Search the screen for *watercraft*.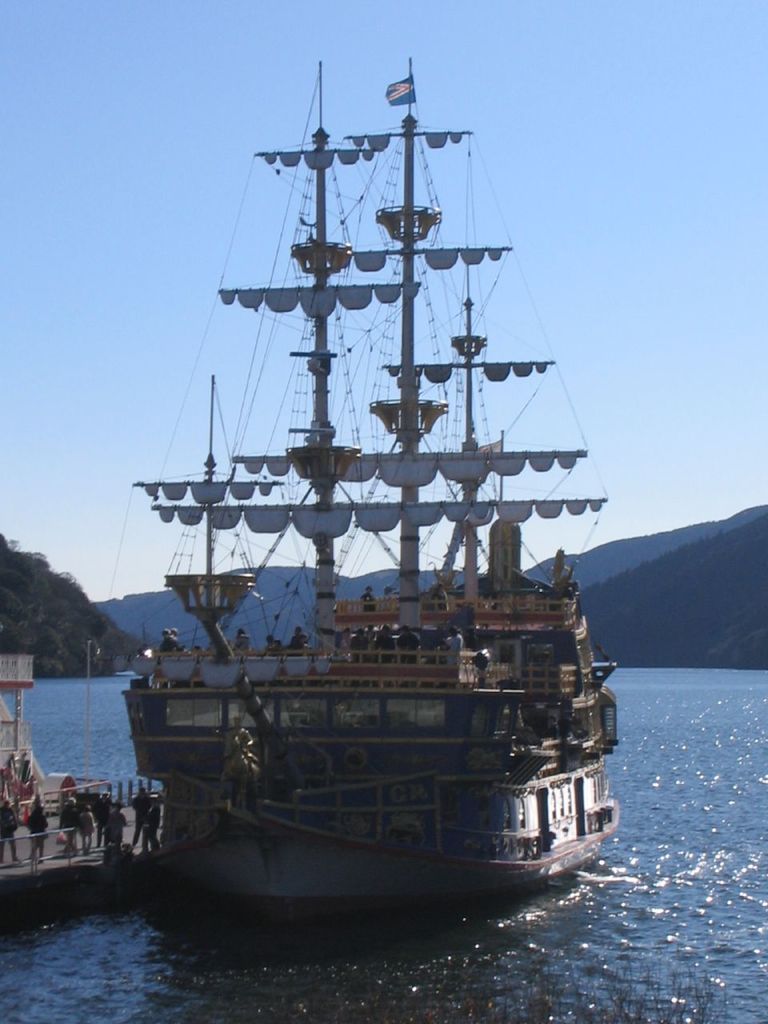
Found at {"left": 78, "top": 0, "right": 641, "bottom": 946}.
